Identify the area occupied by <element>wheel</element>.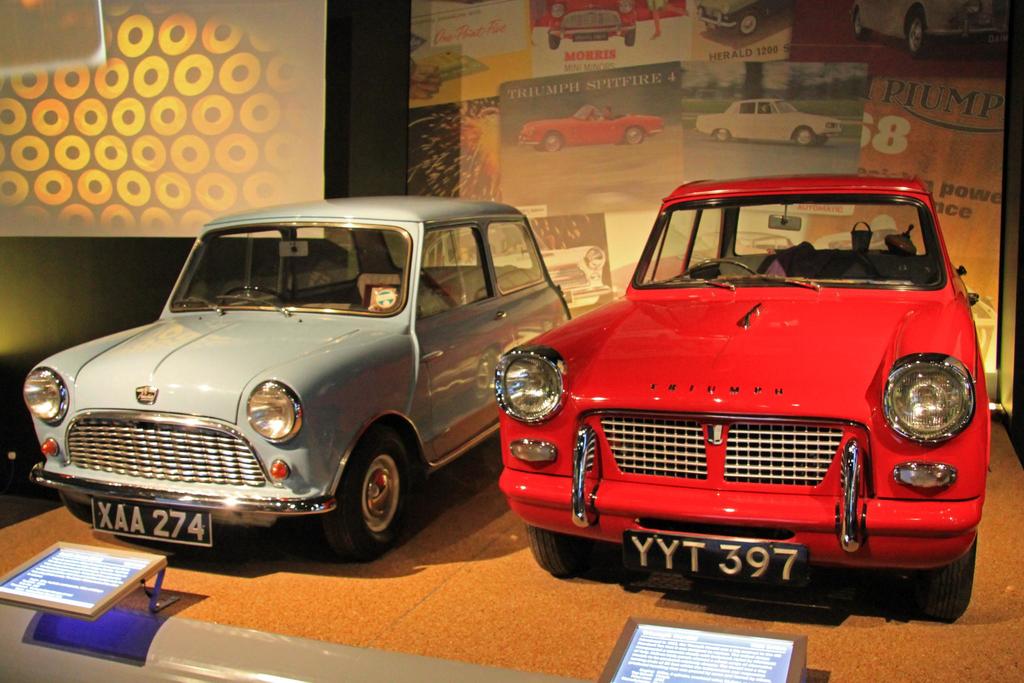
Area: <bbox>623, 31, 635, 45</bbox>.
